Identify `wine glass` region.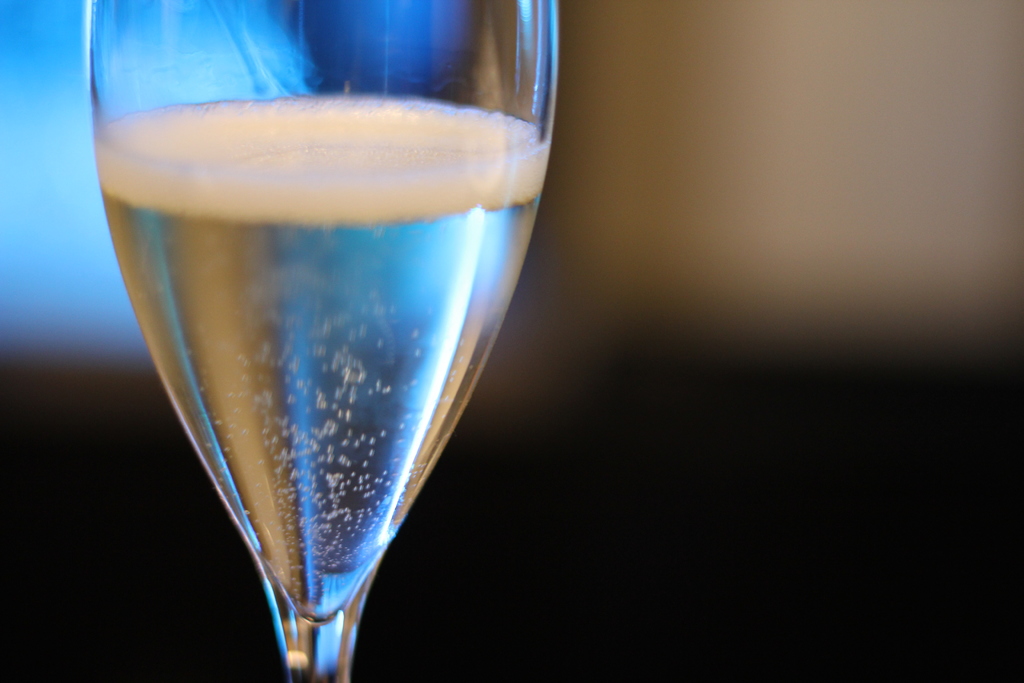
Region: detection(92, 0, 559, 682).
